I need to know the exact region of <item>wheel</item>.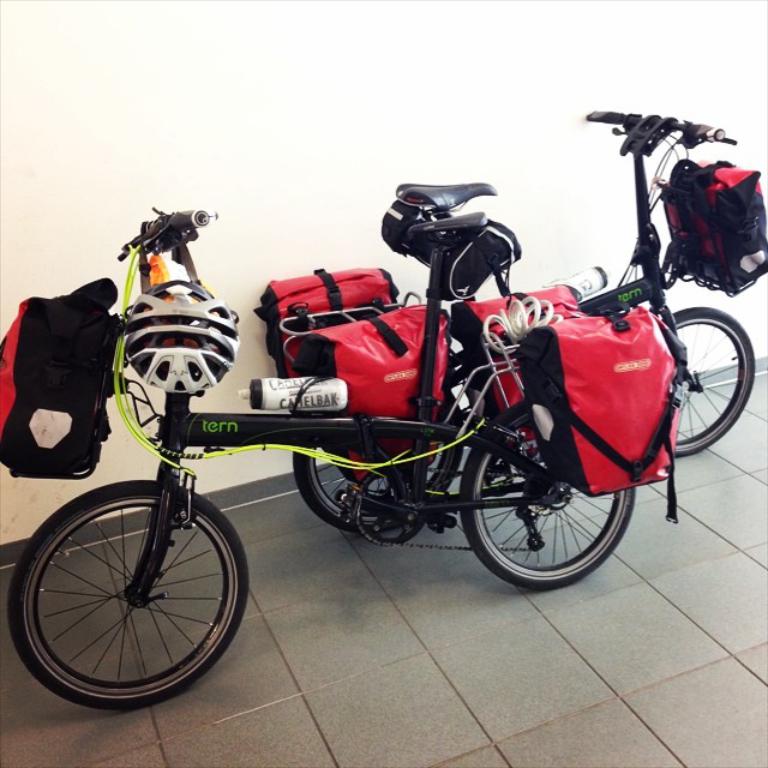
Region: select_region(455, 403, 635, 590).
